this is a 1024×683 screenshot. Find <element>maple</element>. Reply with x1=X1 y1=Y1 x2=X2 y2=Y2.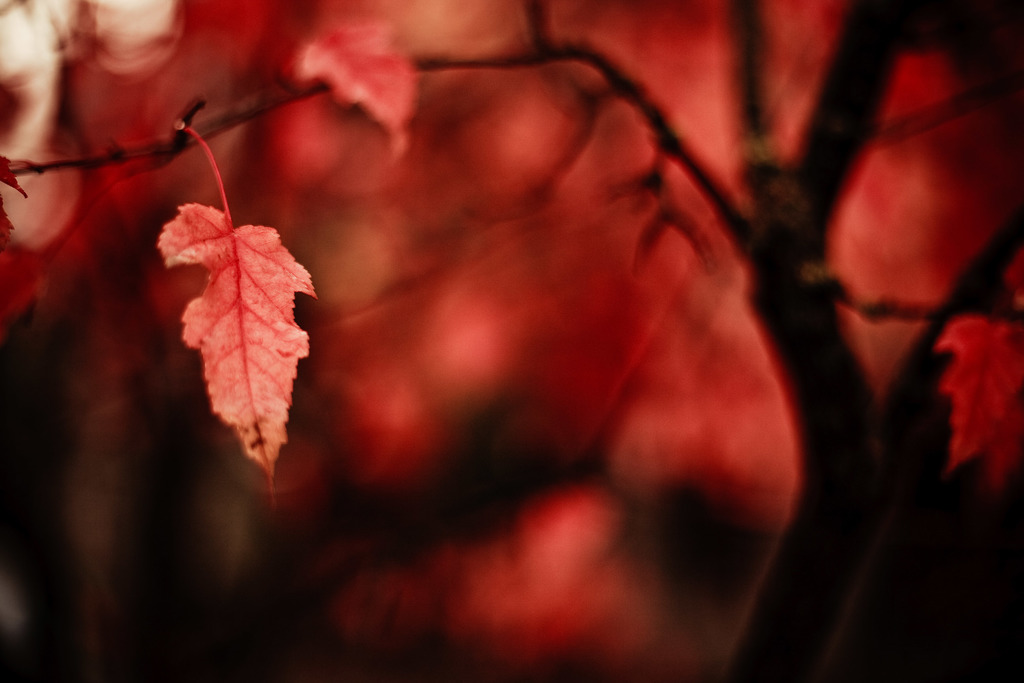
x1=4 y1=4 x2=1023 y2=679.
